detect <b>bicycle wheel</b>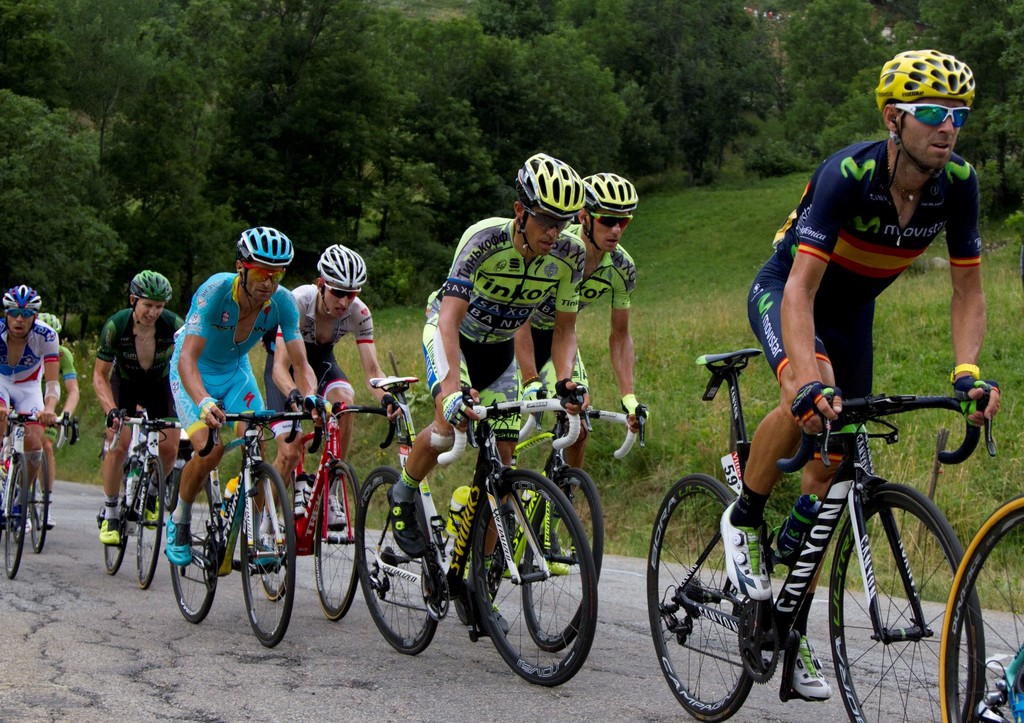
crop(138, 456, 164, 591)
